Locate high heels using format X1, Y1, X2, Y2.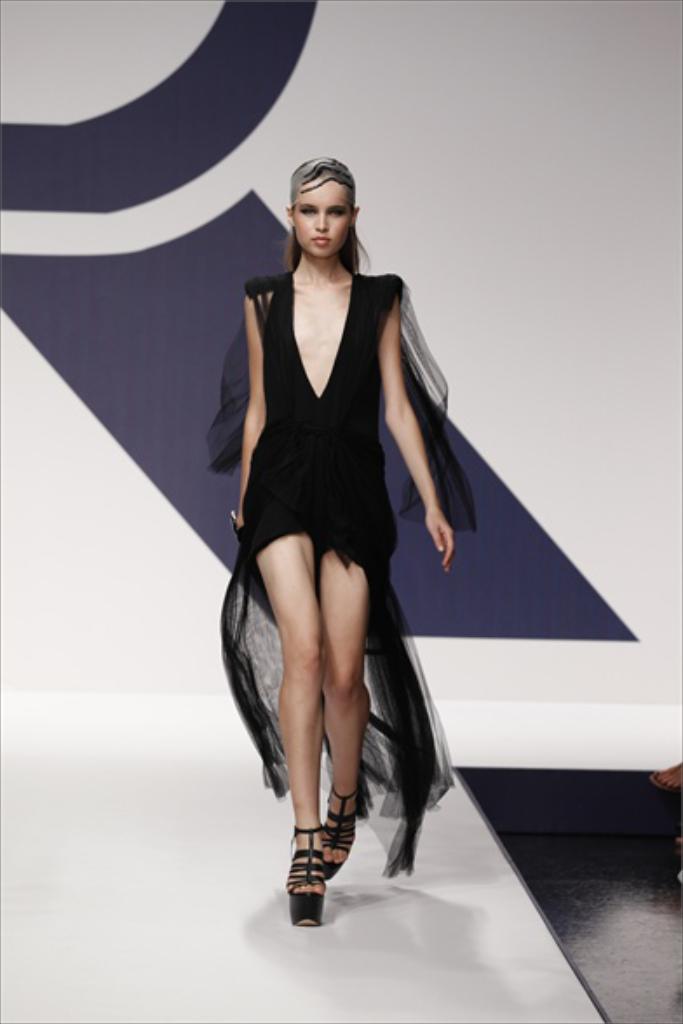
317, 784, 369, 876.
